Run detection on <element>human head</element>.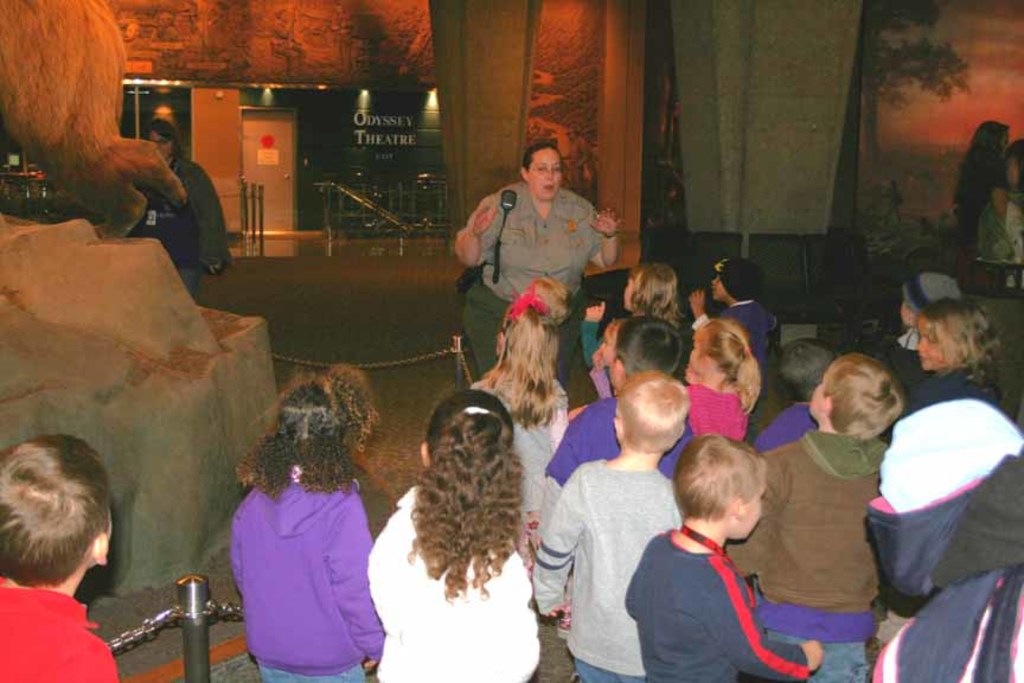
Result: (613,374,689,459).
